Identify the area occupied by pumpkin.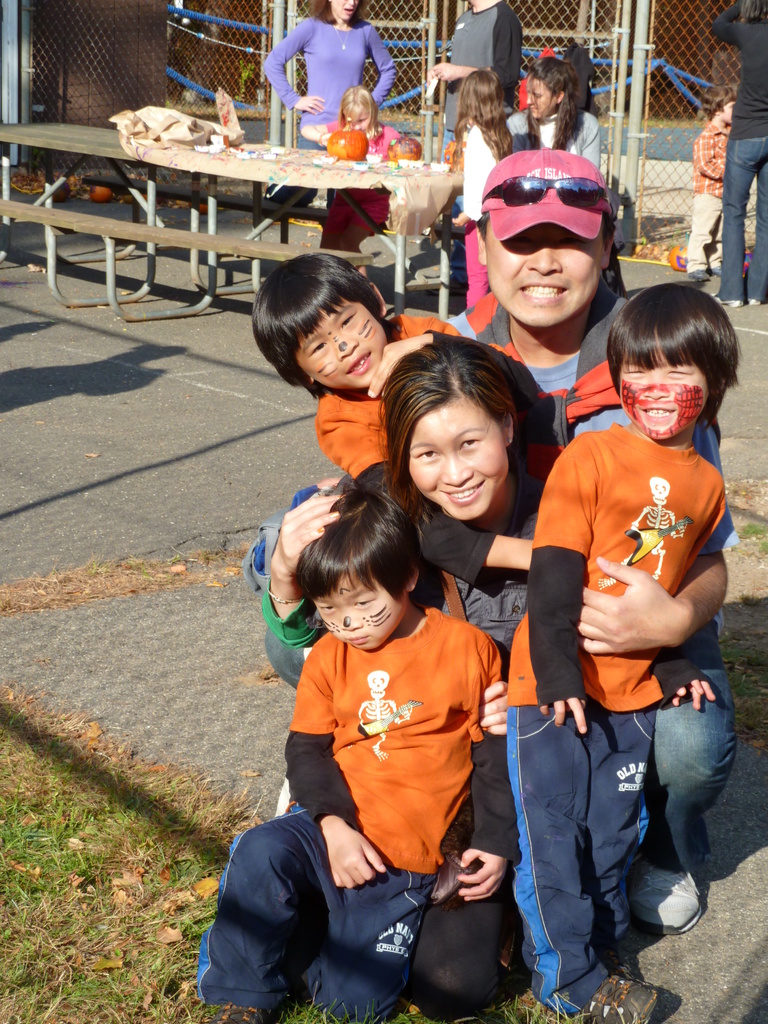
Area: 323 112 370 161.
